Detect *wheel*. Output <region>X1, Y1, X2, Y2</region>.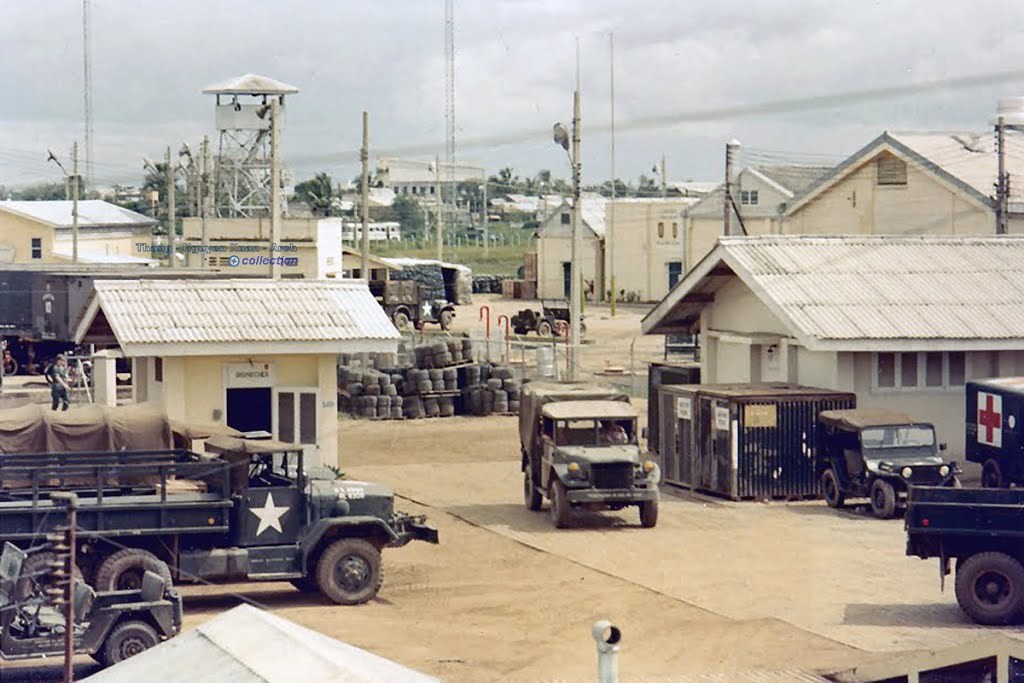
<region>394, 310, 406, 328</region>.
